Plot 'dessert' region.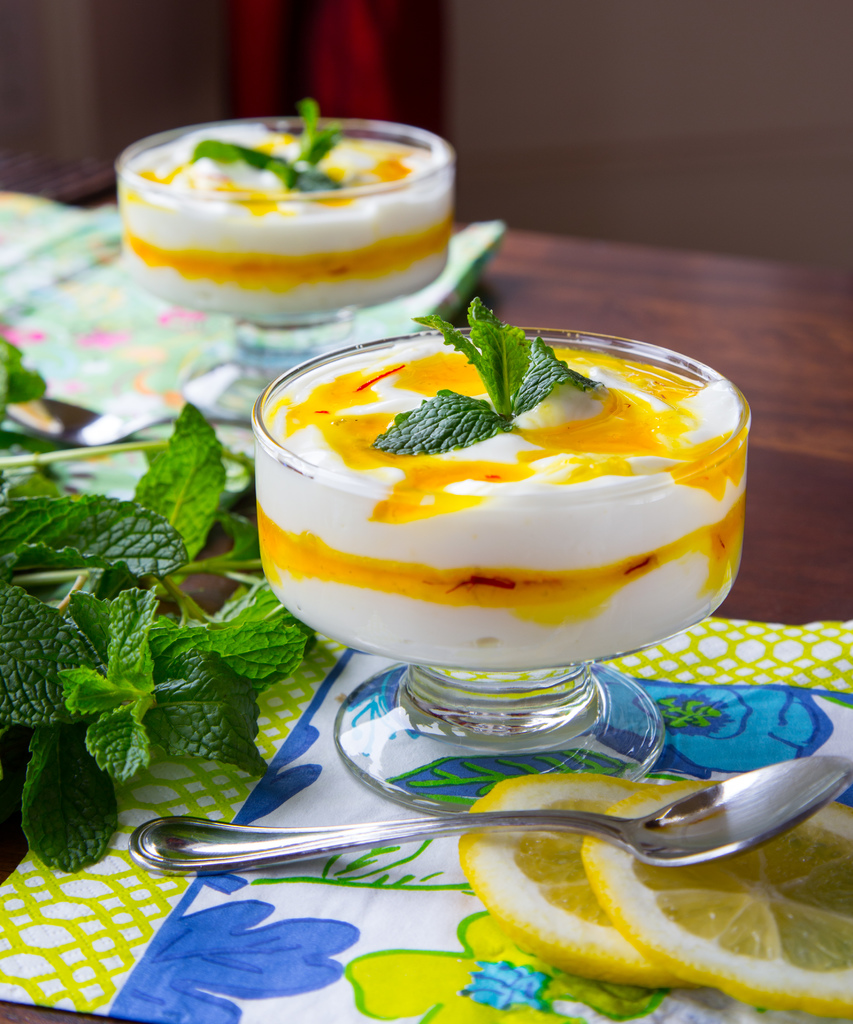
Plotted at select_region(124, 113, 476, 321).
